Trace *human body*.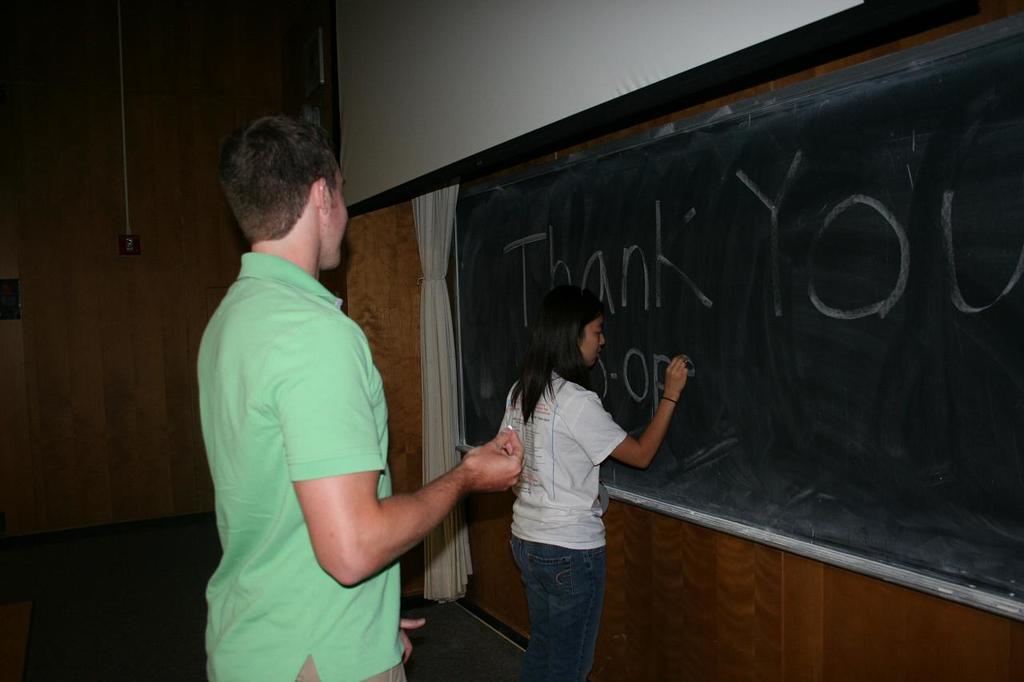
Traced to bbox=(196, 114, 449, 681).
